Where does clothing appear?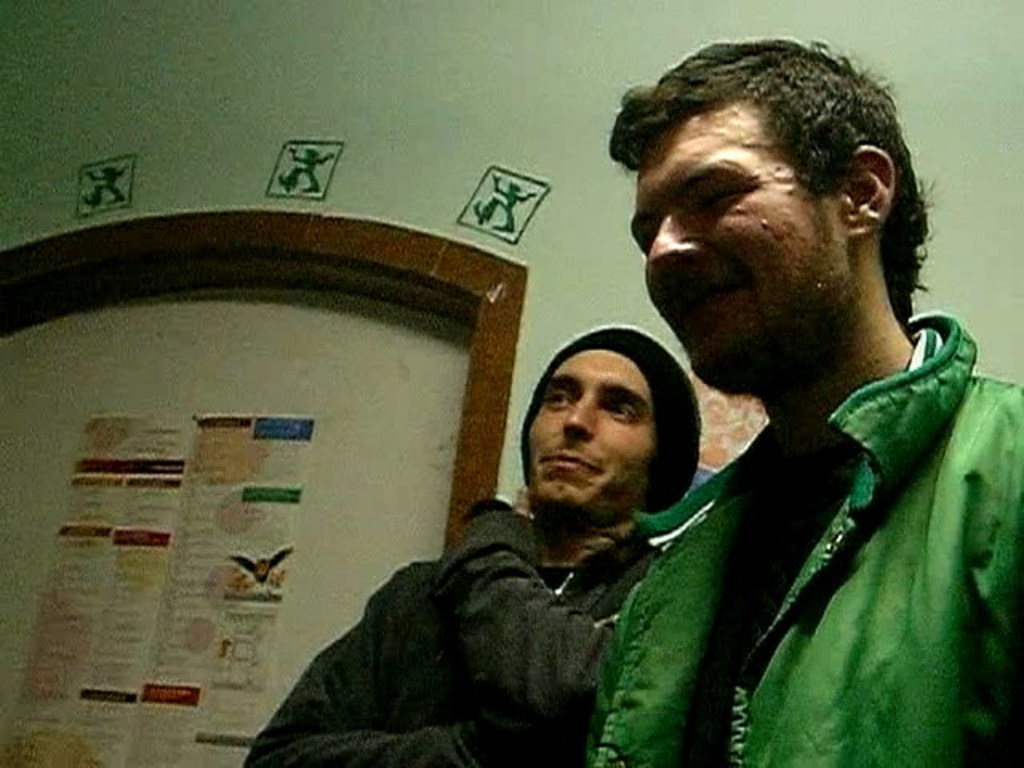
Appears at 592 310 1021 766.
